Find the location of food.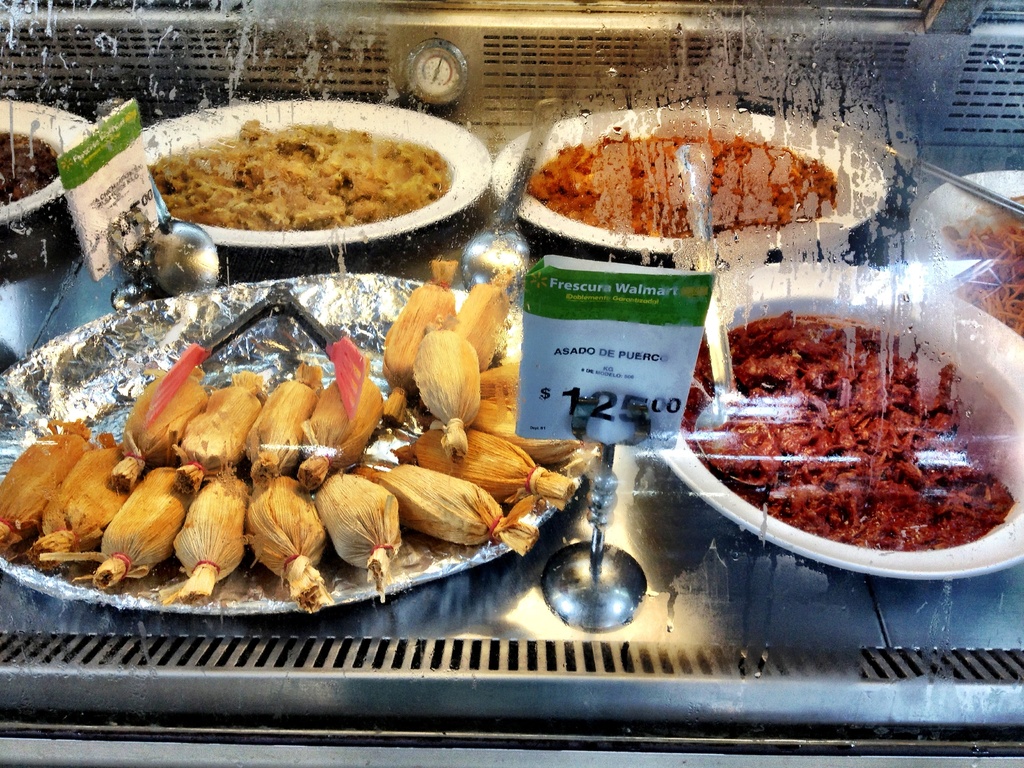
Location: [x1=147, y1=114, x2=451, y2=232].
